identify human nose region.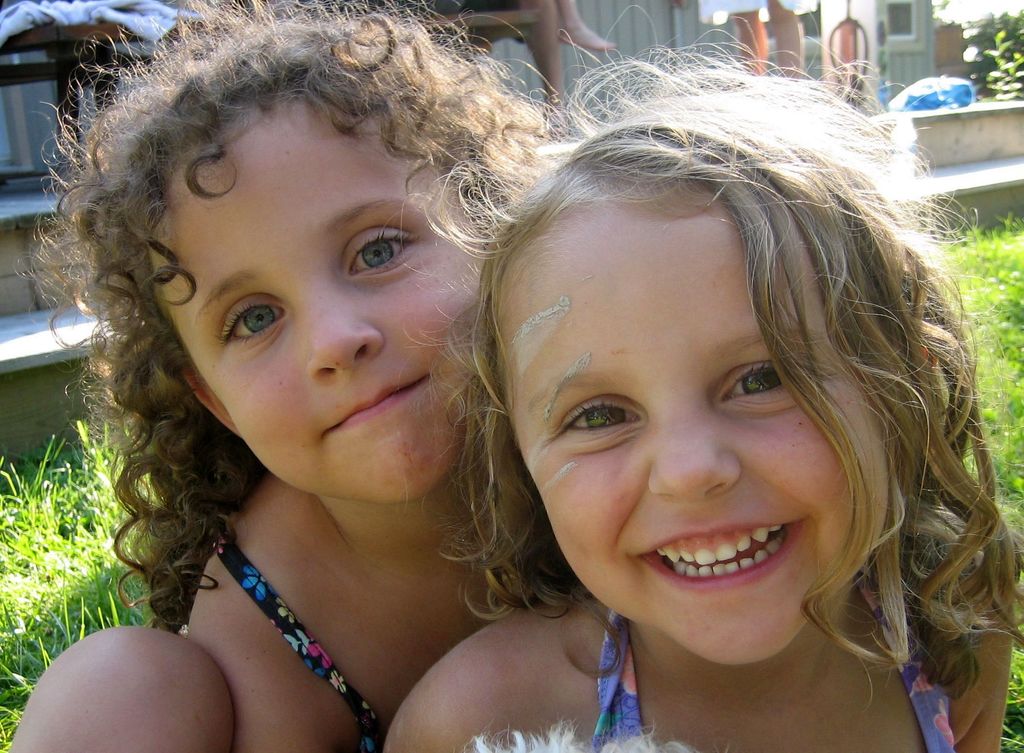
Region: BBox(307, 285, 384, 388).
